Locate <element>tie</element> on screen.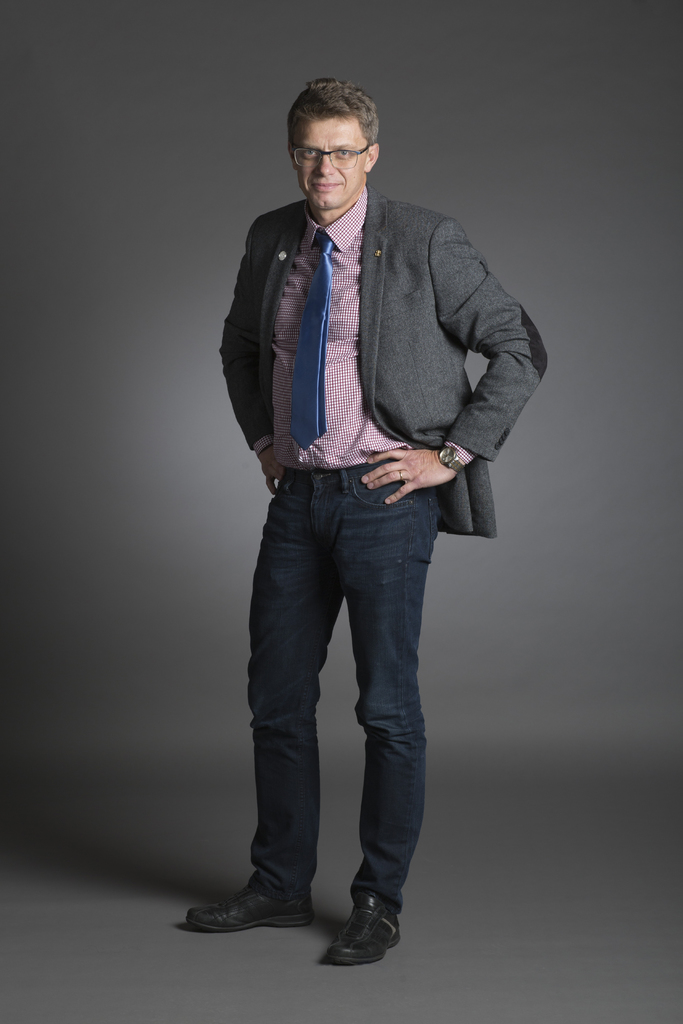
On screen at [286, 239, 337, 454].
